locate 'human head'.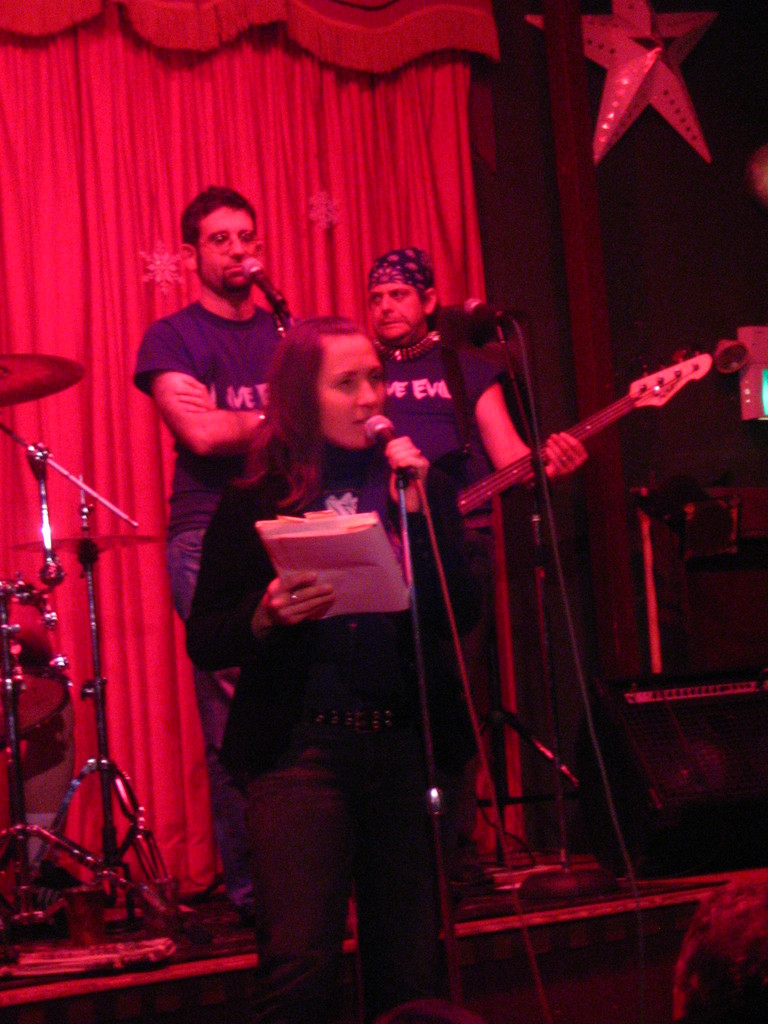
Bounding box: left=671, top=877, right=767, bottom=1023.
